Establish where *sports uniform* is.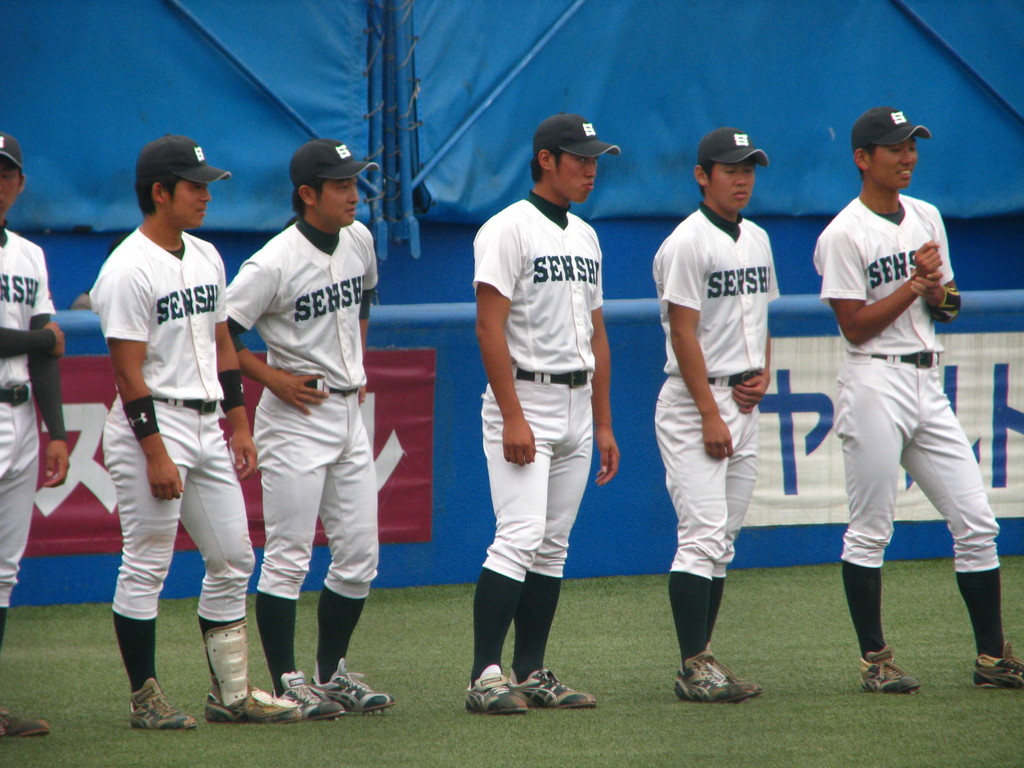
Established at (212, 220, 386, 660).
